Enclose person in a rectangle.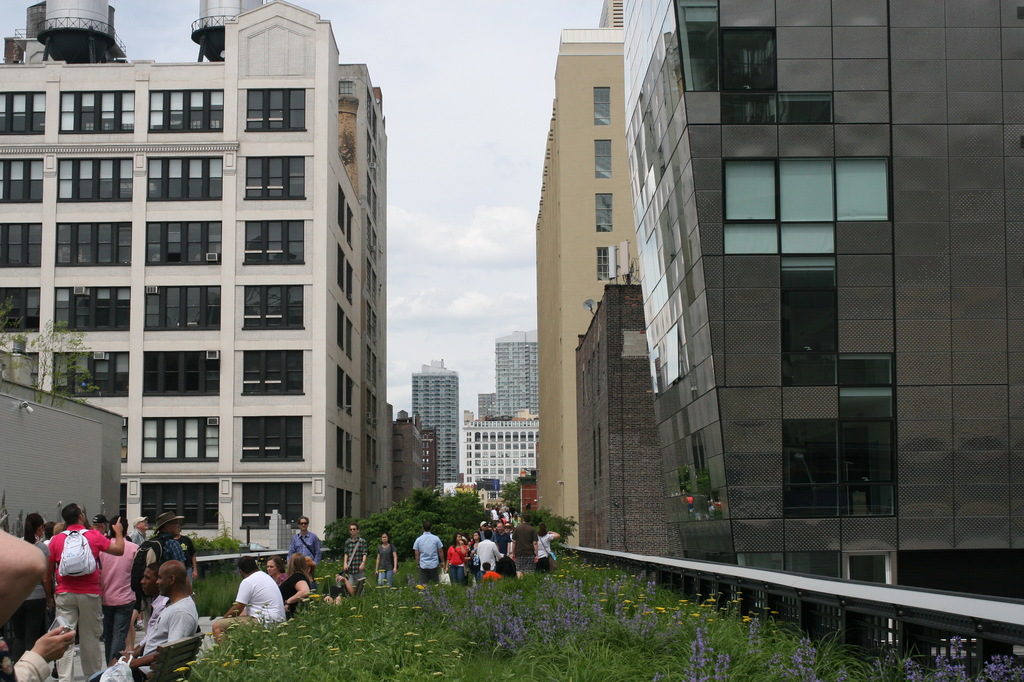
rect(451, 531, 492, 597).
